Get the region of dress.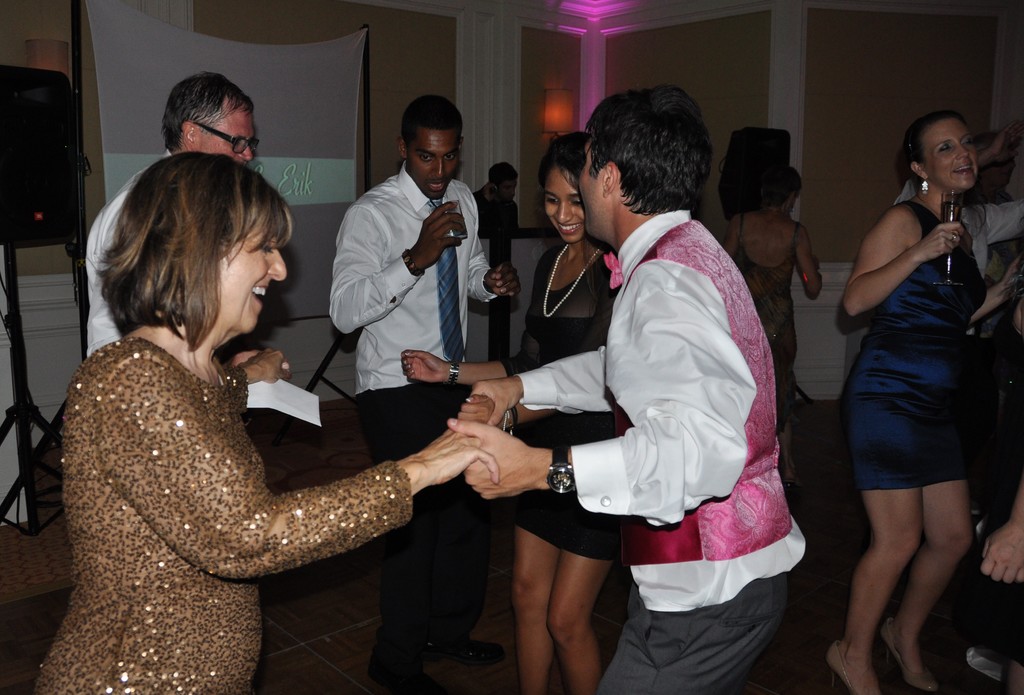
35:339:406:694.
